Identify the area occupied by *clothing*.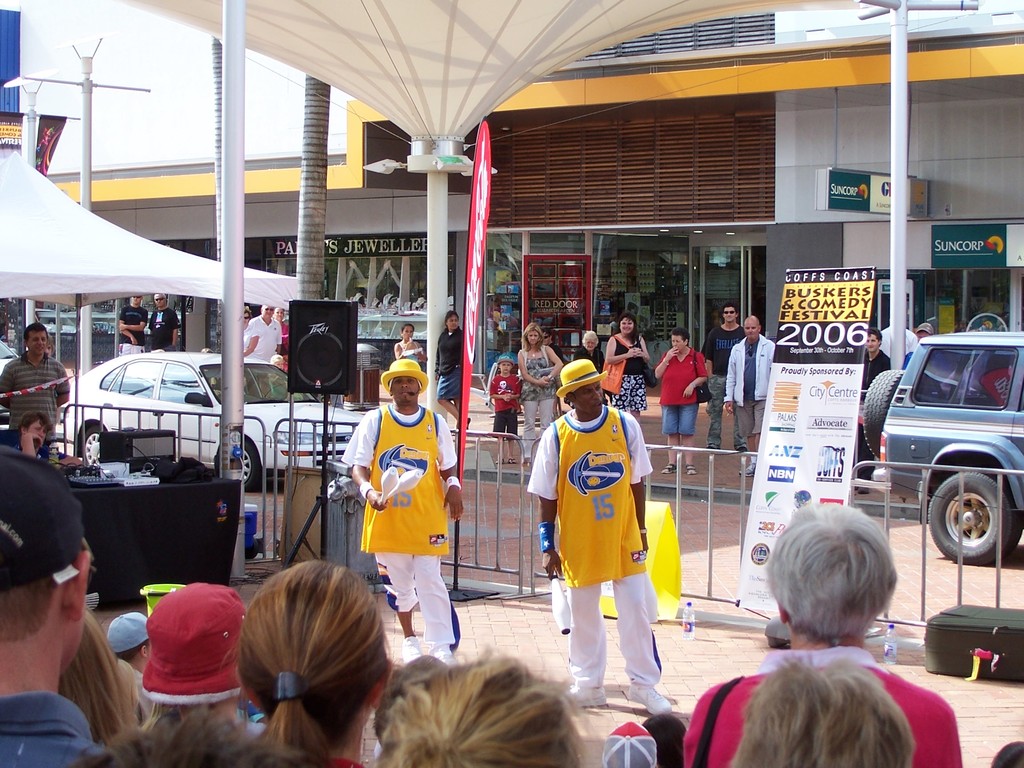
Area: [x1=655, y1=344, x2=709, y2=435].
